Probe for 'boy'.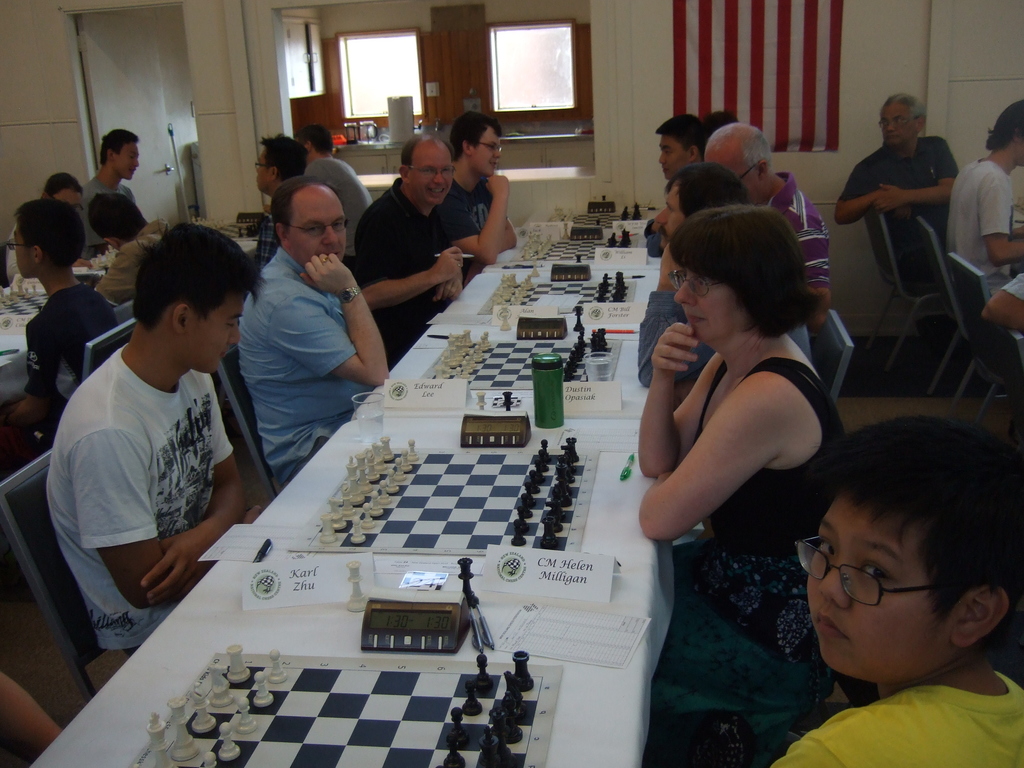
Probe result: box=[1, 200, 119, 465].
